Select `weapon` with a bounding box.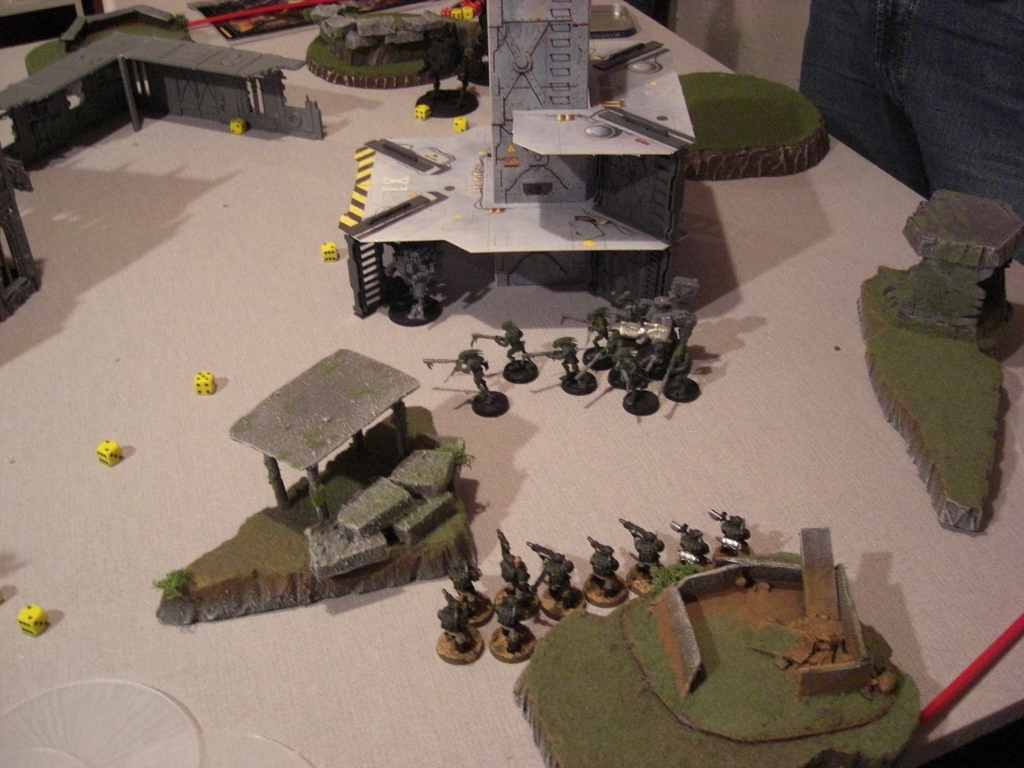
locate(558, 316, 588, 337).
